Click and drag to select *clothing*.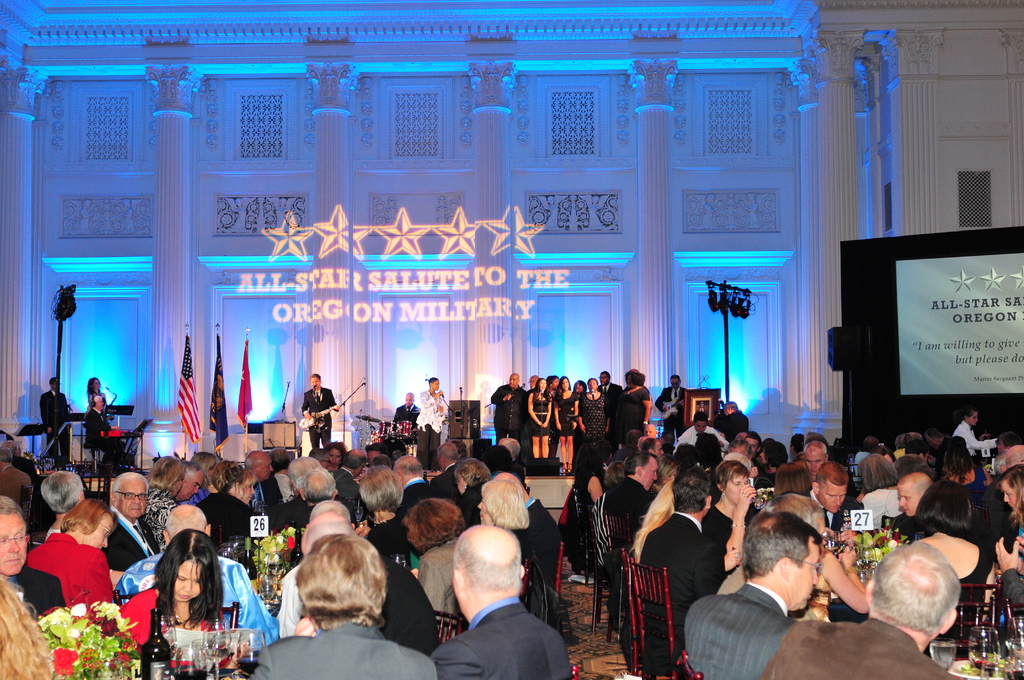
Selection: left=698, top=500, right=758, bottom=547.
